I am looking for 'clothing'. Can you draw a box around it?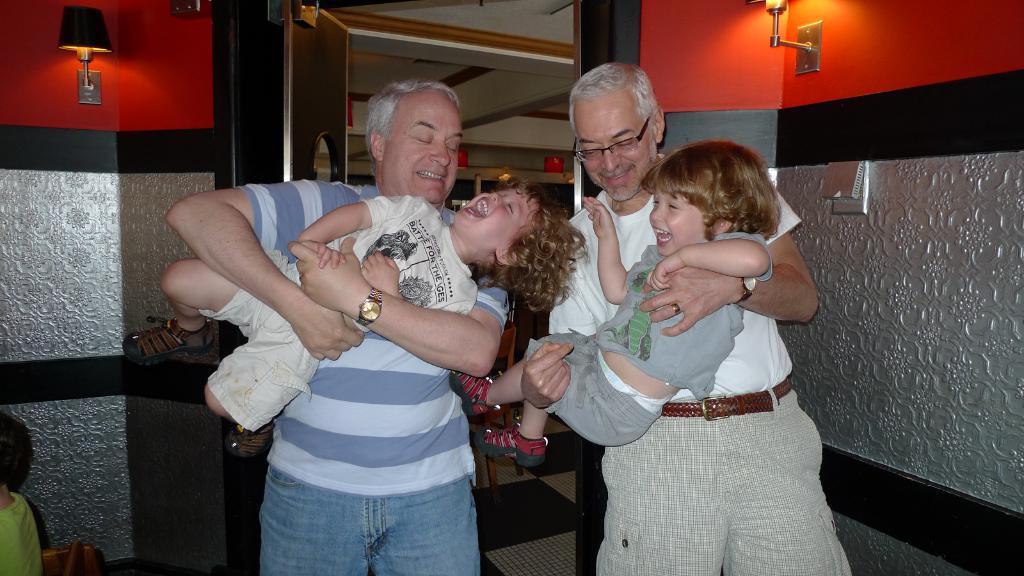
Sure, the bounding box is <region>519, 228, 778, 444</region>.
